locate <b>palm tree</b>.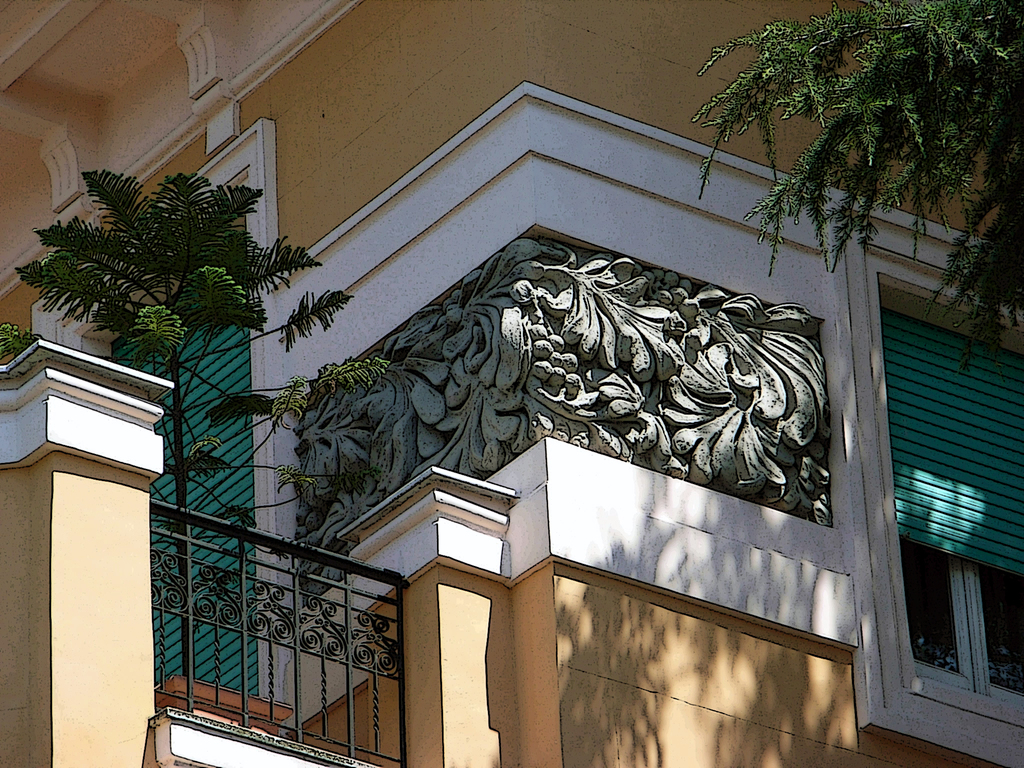
Bounding box: detection(679, 541, 880, 767).
